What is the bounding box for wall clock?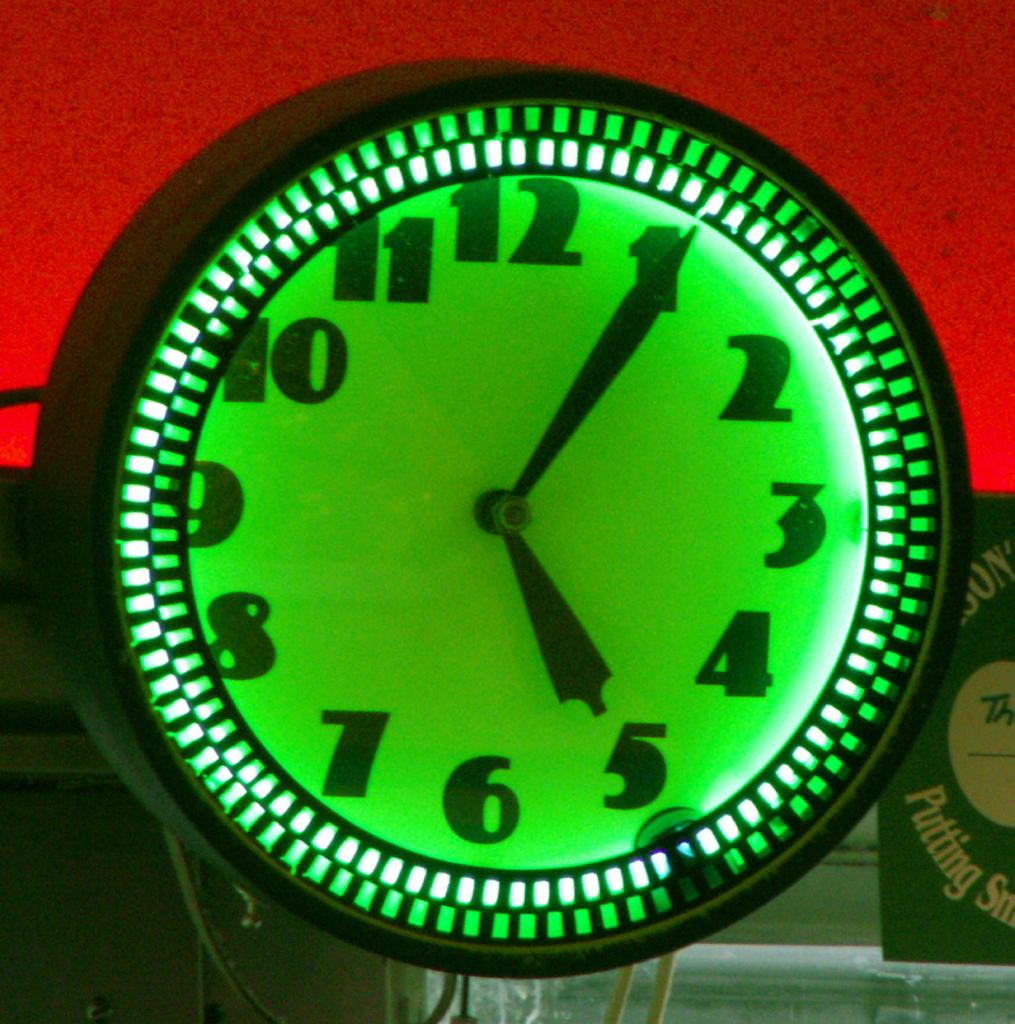
21,43,978,994.
